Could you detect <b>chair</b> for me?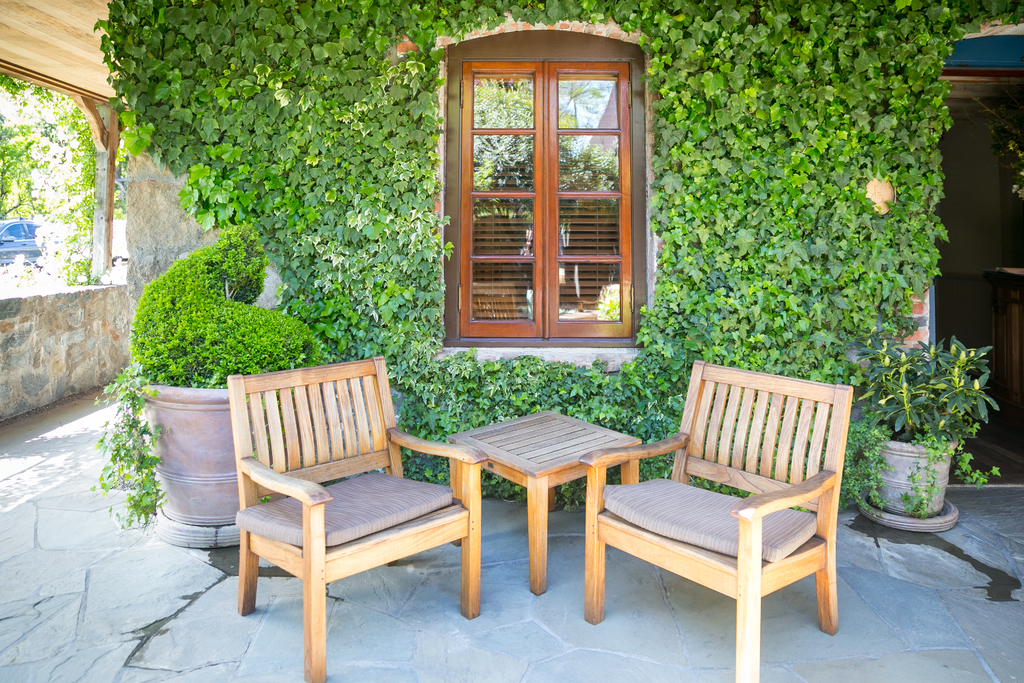
Detection result: rect(224, 357, 489, 682).
